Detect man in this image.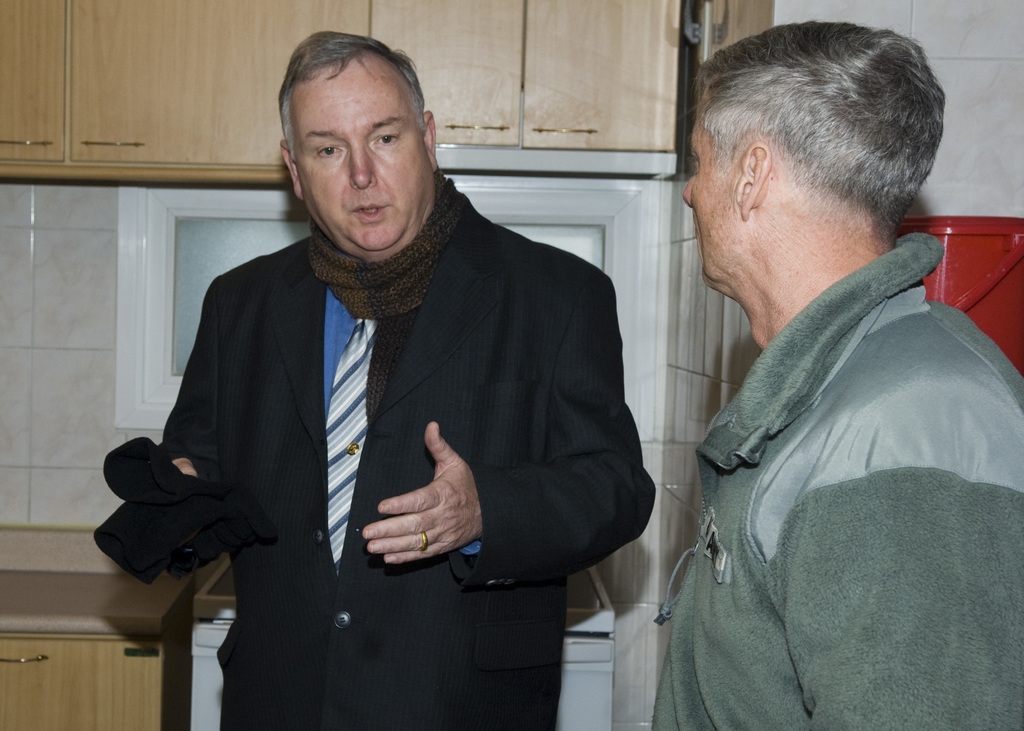
Detection: box=[157, 25, 656, 730].
